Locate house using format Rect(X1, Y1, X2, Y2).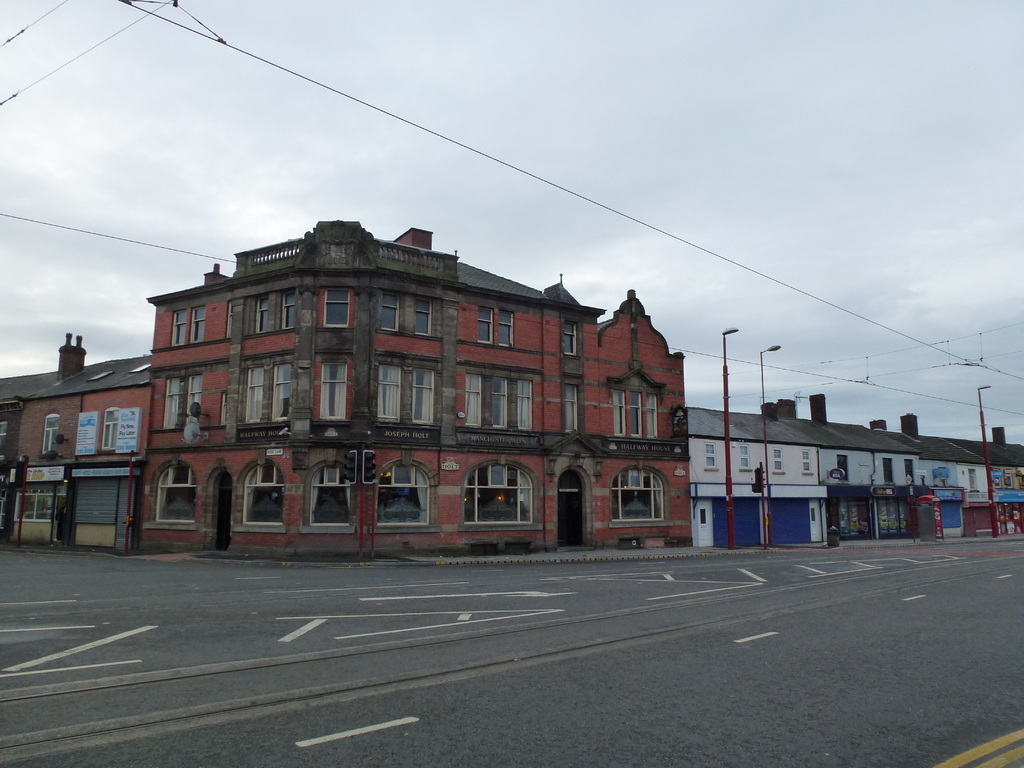
Rect(0, 317, 157, 560).
